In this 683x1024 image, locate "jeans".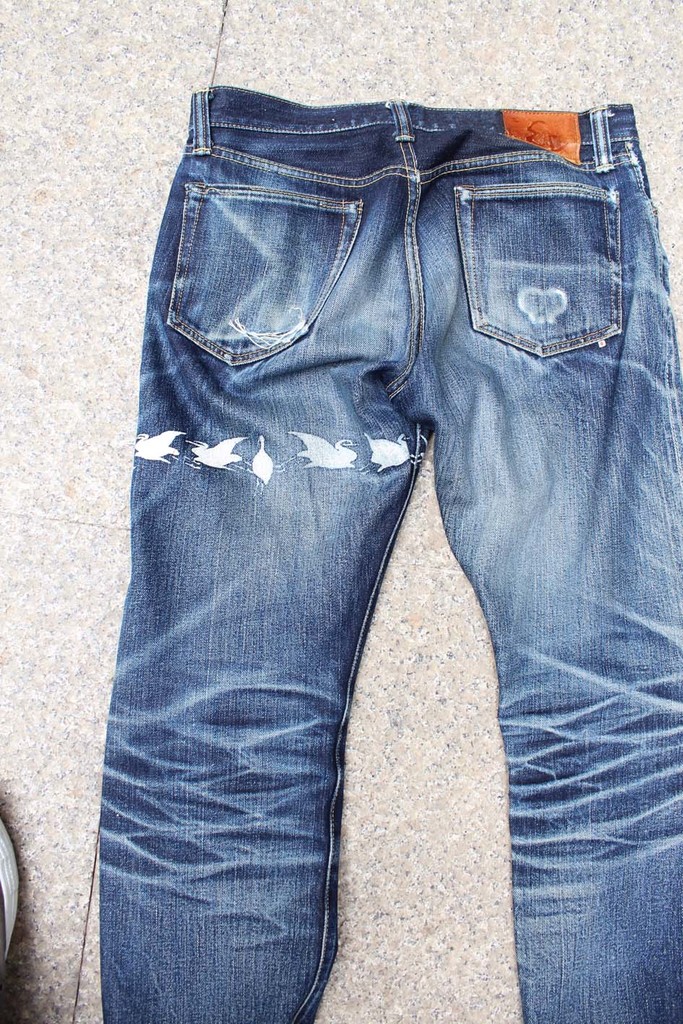
Bounding box: [left=98, top=78, right=682, bottom=1023].
